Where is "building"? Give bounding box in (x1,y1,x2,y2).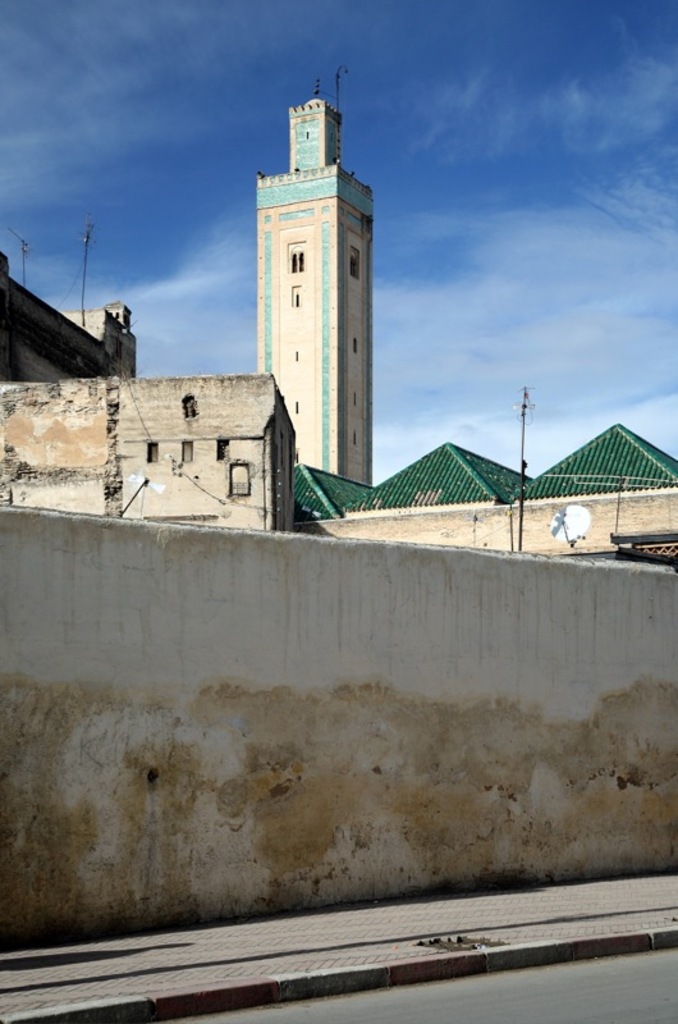
(110,369,298,531).
